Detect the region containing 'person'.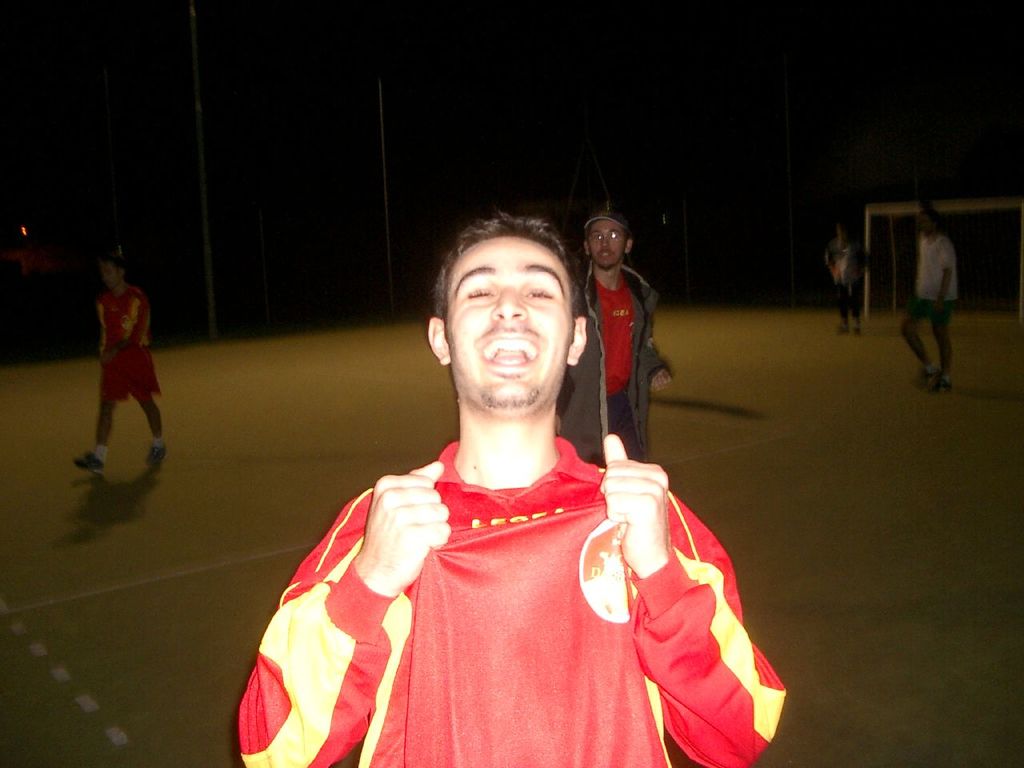
<box>830,230,862,322</box>.
